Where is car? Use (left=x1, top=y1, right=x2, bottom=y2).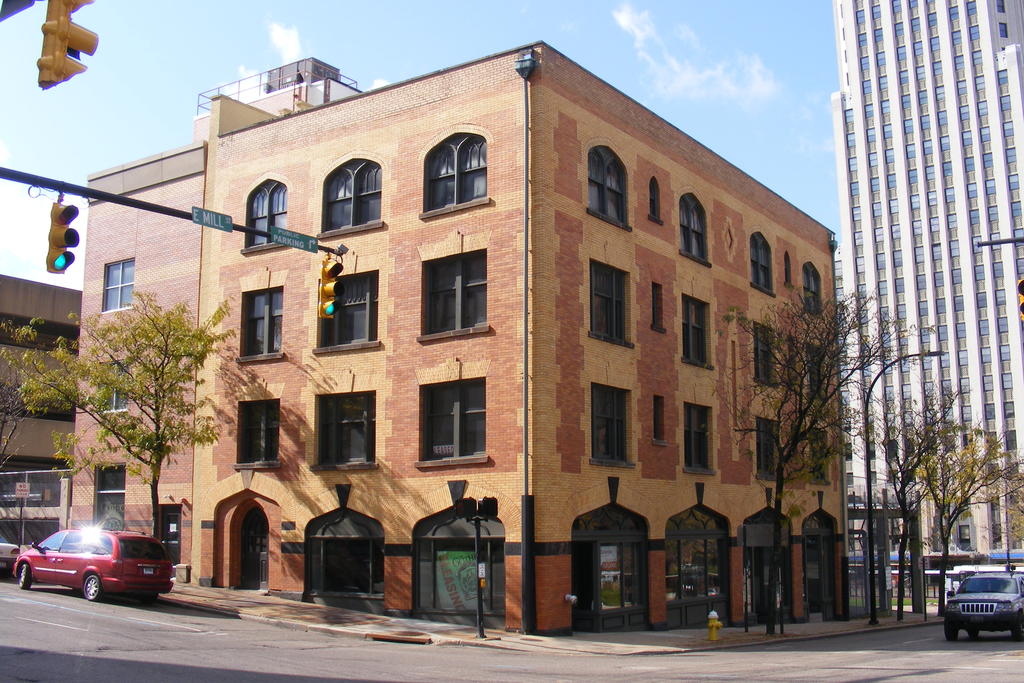
(left=5, top=529, right=180, bottom=602).
